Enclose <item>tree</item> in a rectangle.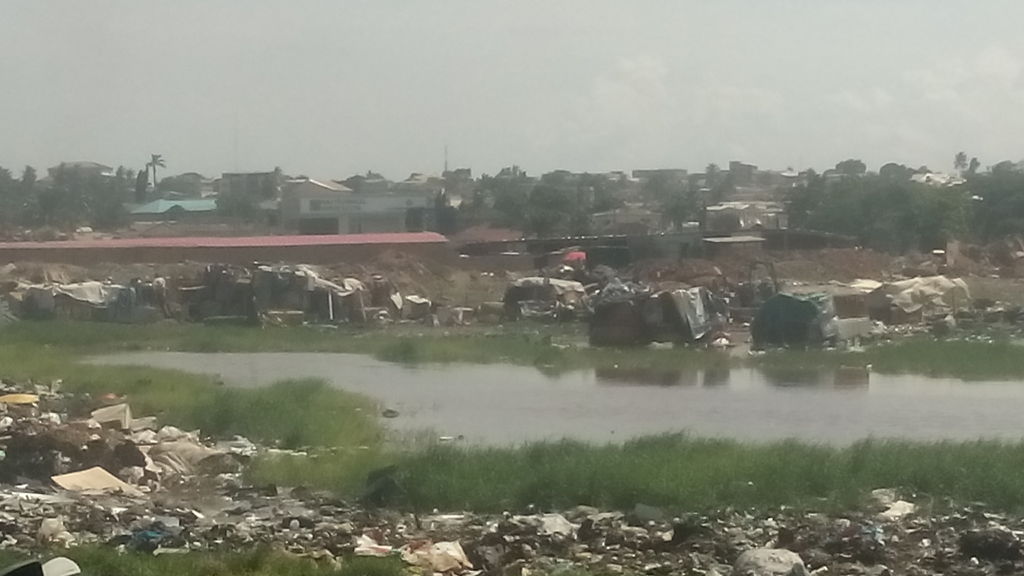
[434,188,486,237].
